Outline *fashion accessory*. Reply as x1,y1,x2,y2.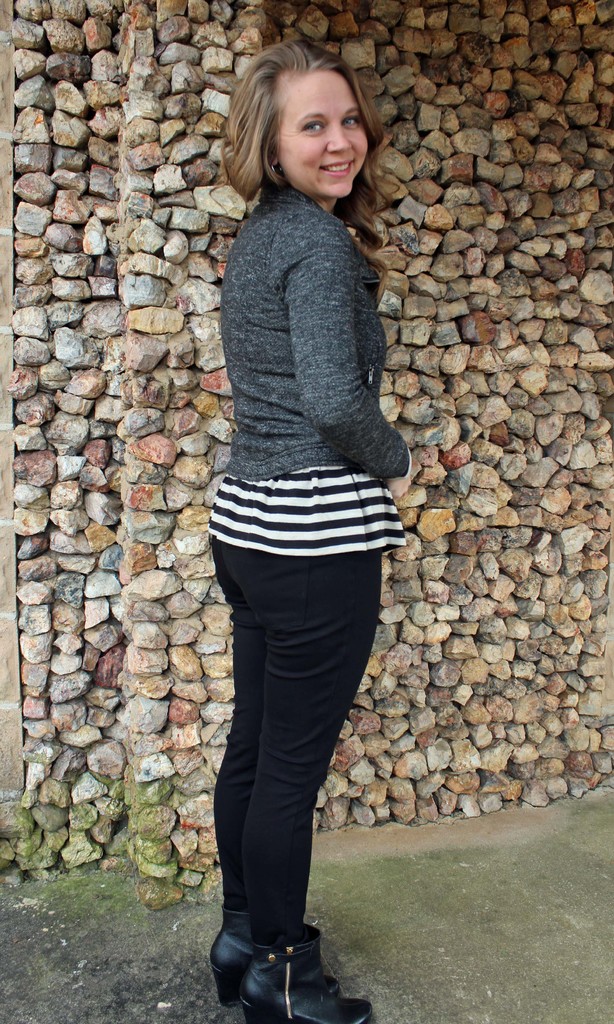
270,157,282,179.
